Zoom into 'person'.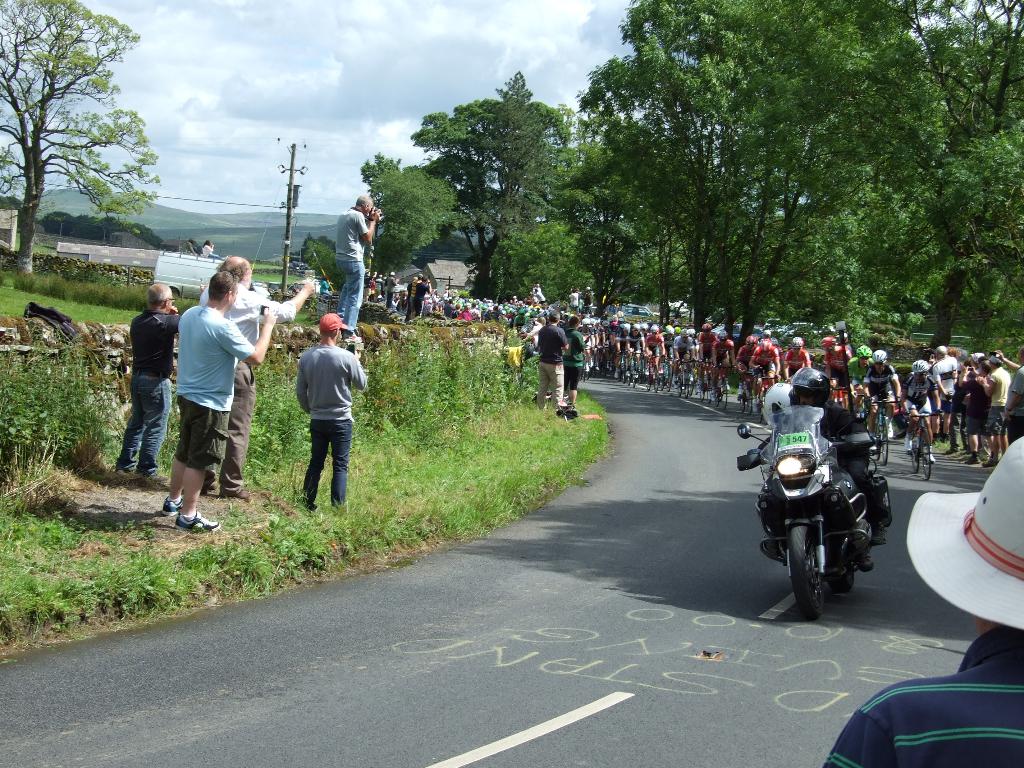
Zoom target: crop(586, 318, 736, 403).
